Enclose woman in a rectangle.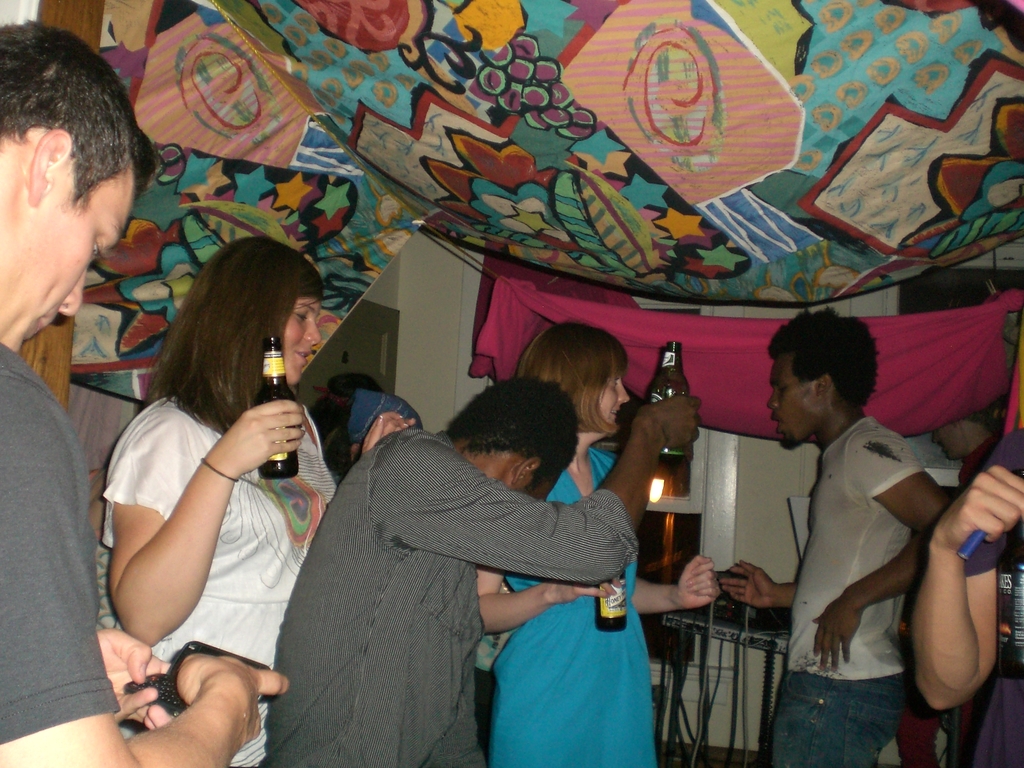
bbox=(517, 319, 721, 767).
